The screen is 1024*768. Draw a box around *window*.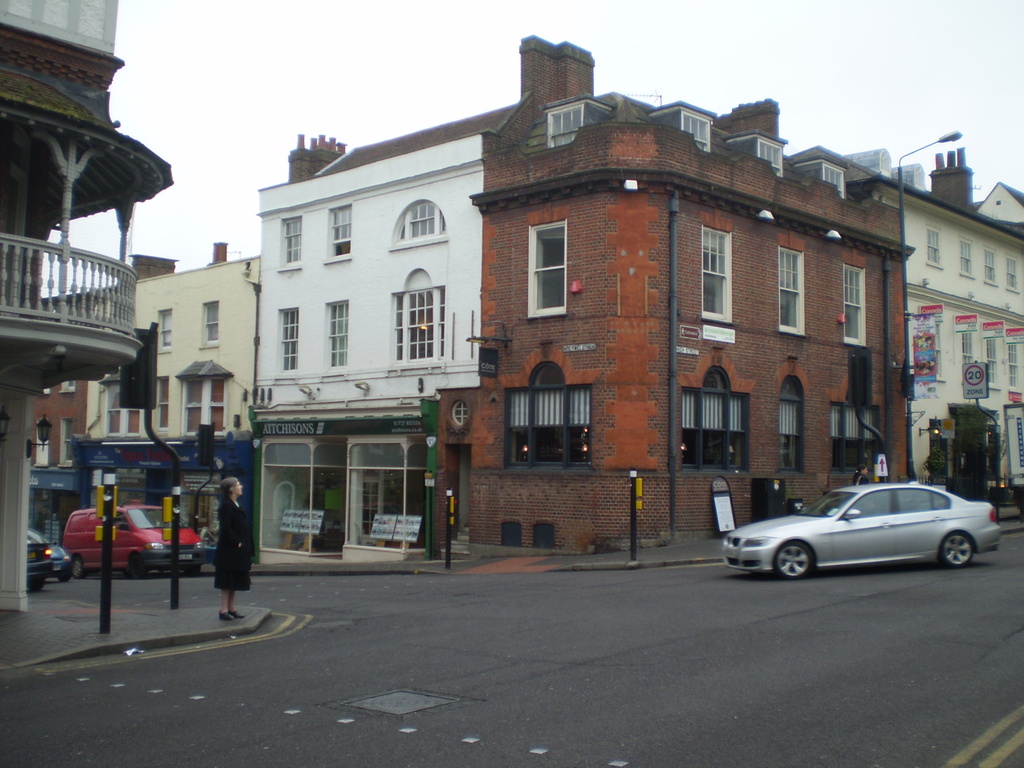
61 380 76 392.
